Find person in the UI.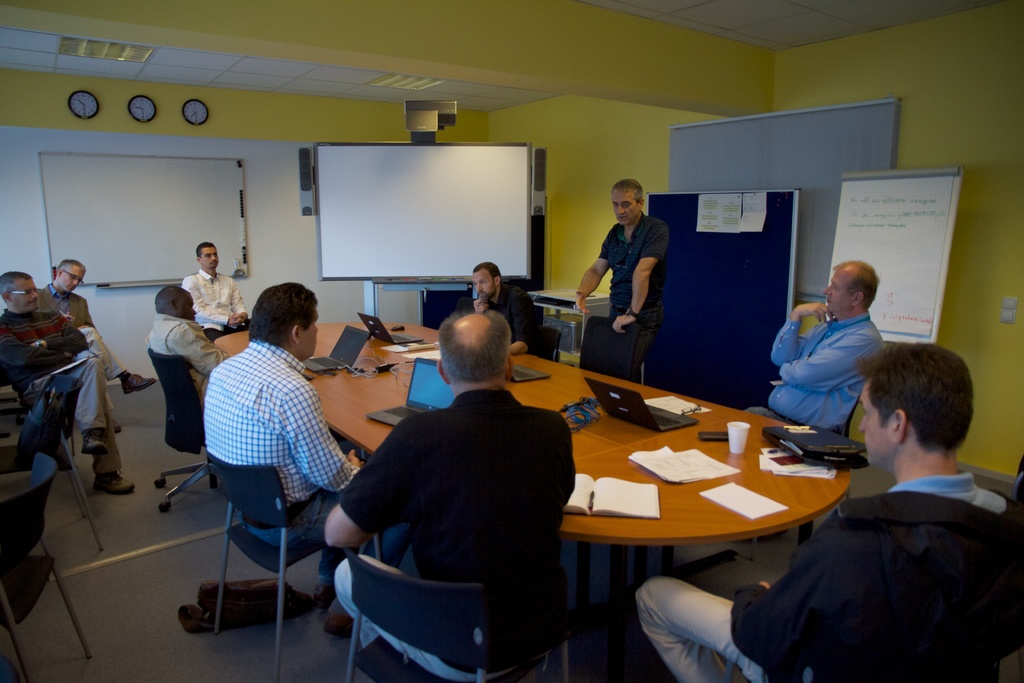
UI element at 0:273:120:494.
